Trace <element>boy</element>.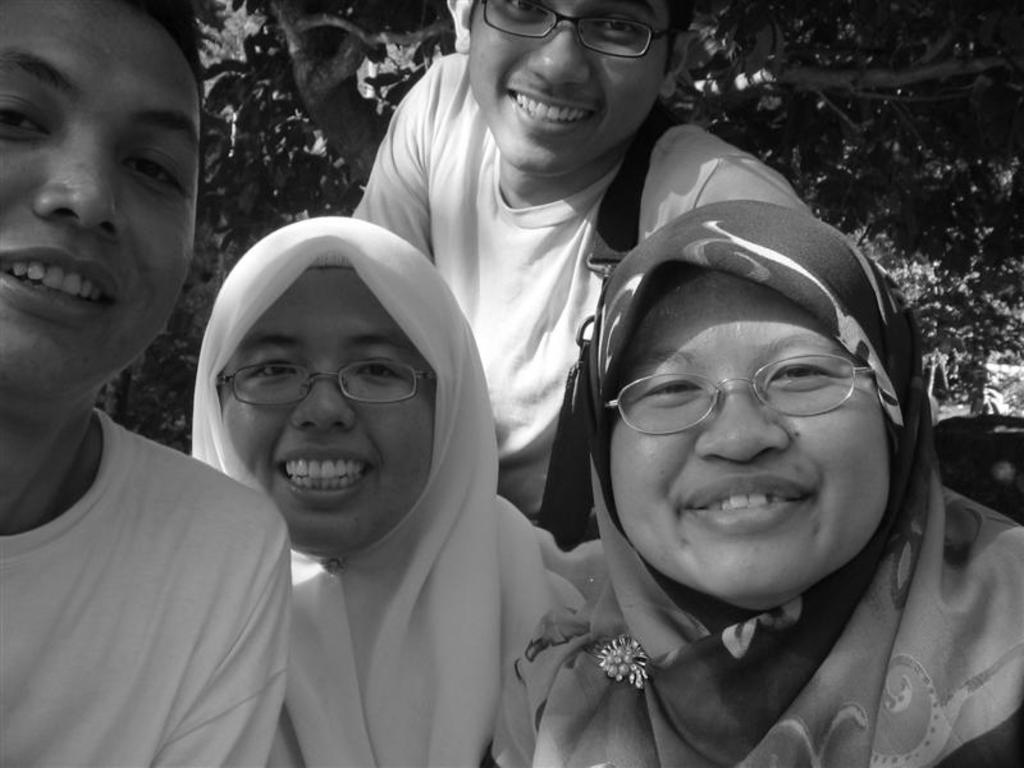
Traced to 335,0,831,517.
